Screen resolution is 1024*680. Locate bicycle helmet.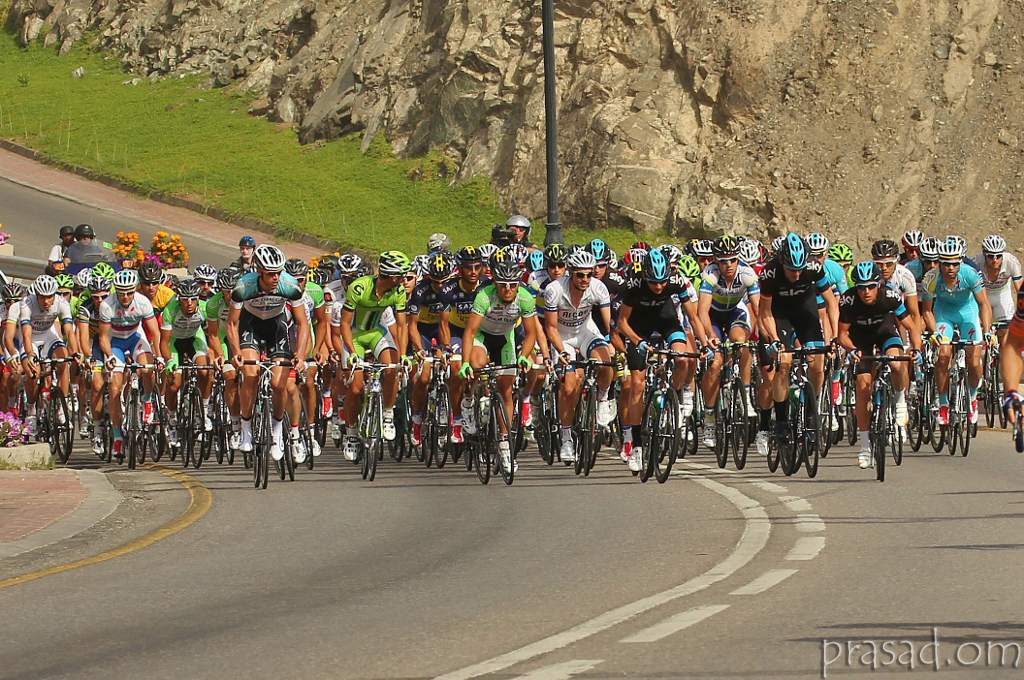
pyautogui.locateOnScreen(920, 237, 936, 260).
